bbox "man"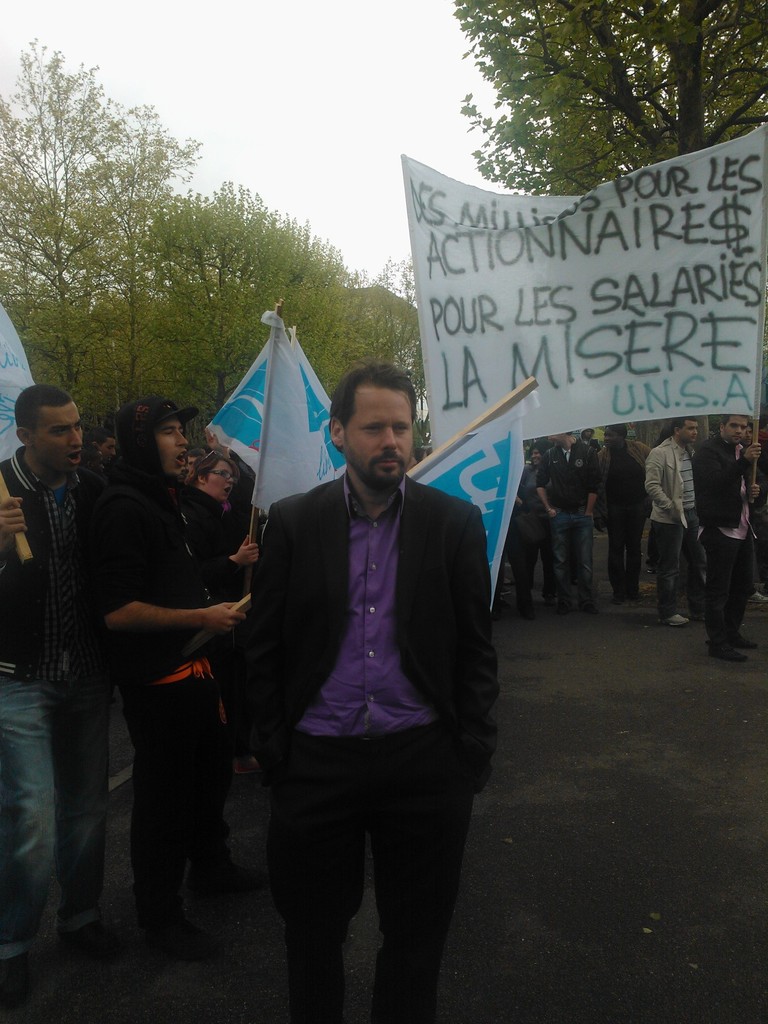
(x1=81, y1=394, x2=258, y2=967)
